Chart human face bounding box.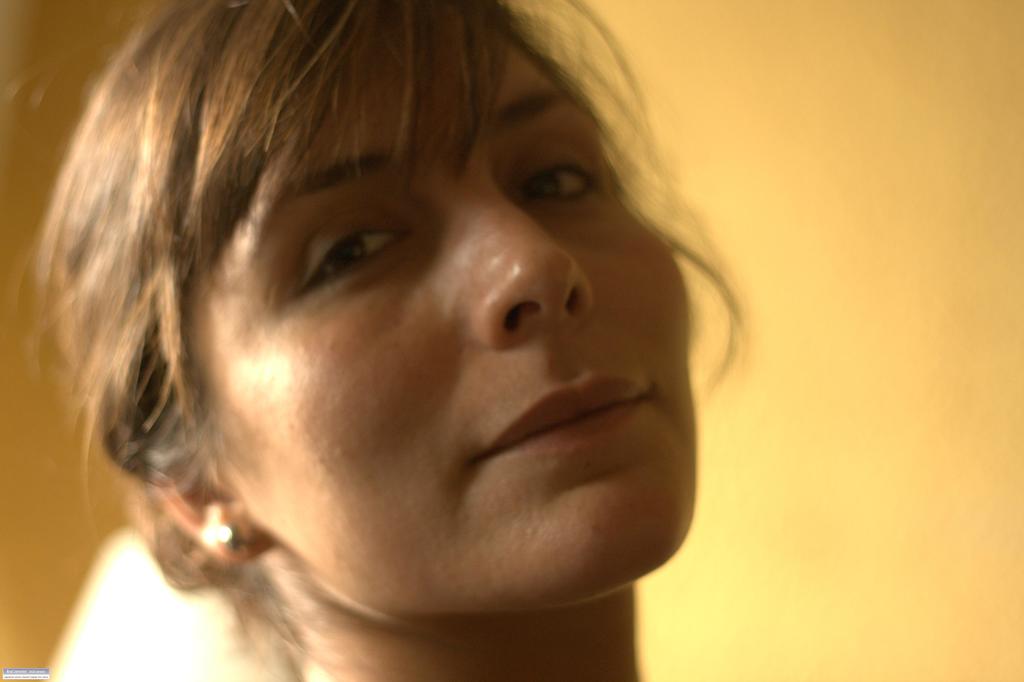
Charted: locate(178, 8, 691, 621).
